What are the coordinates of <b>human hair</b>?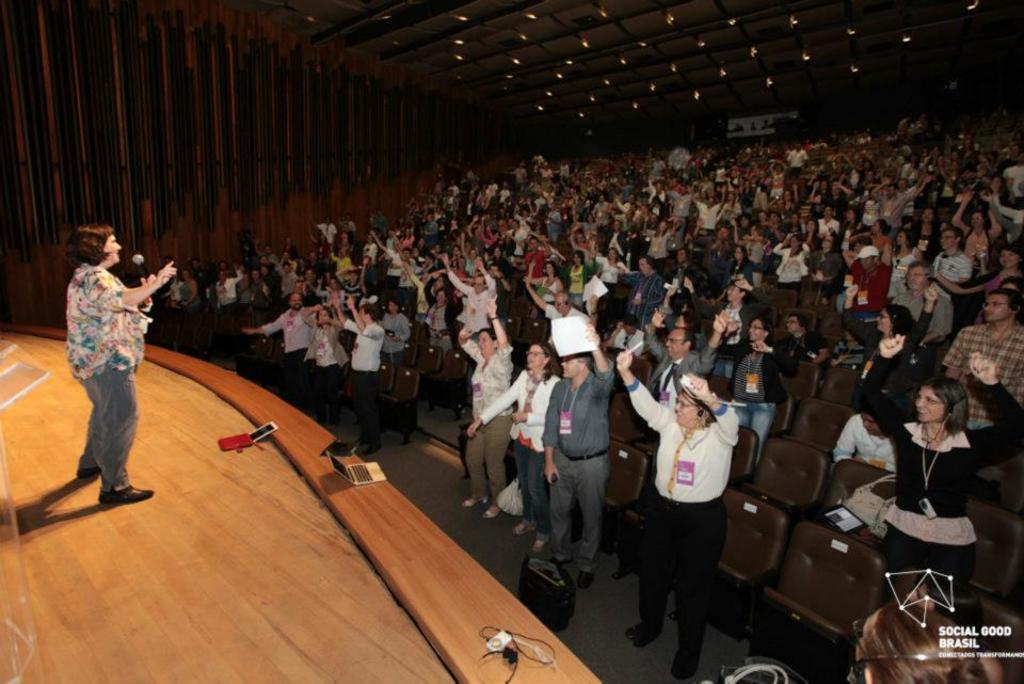
71, 221, 116, 265.
